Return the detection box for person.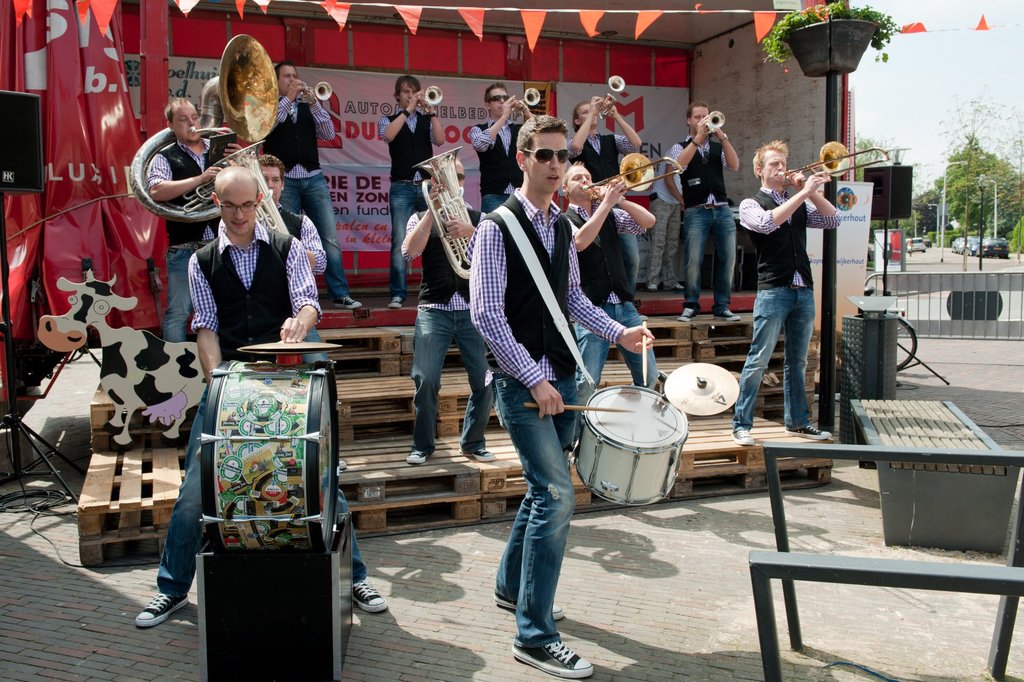
detection(399, 153, 497, 472).
